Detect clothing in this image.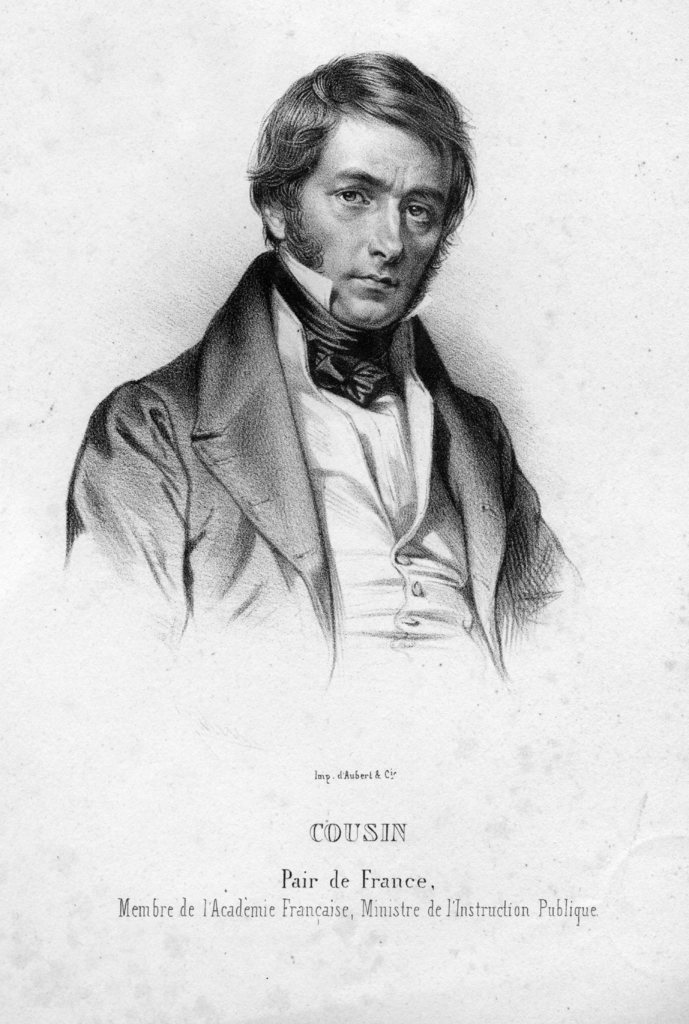
Detection: crop(53, 209, 606, 675).
